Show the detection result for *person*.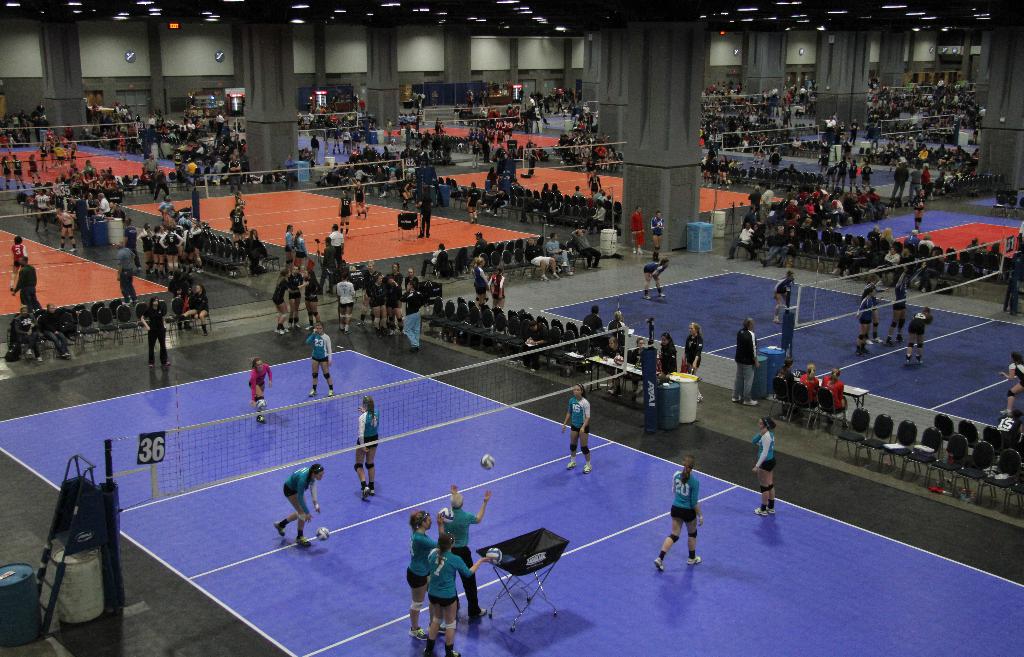
bbox=(530, 238, 557, 284).
